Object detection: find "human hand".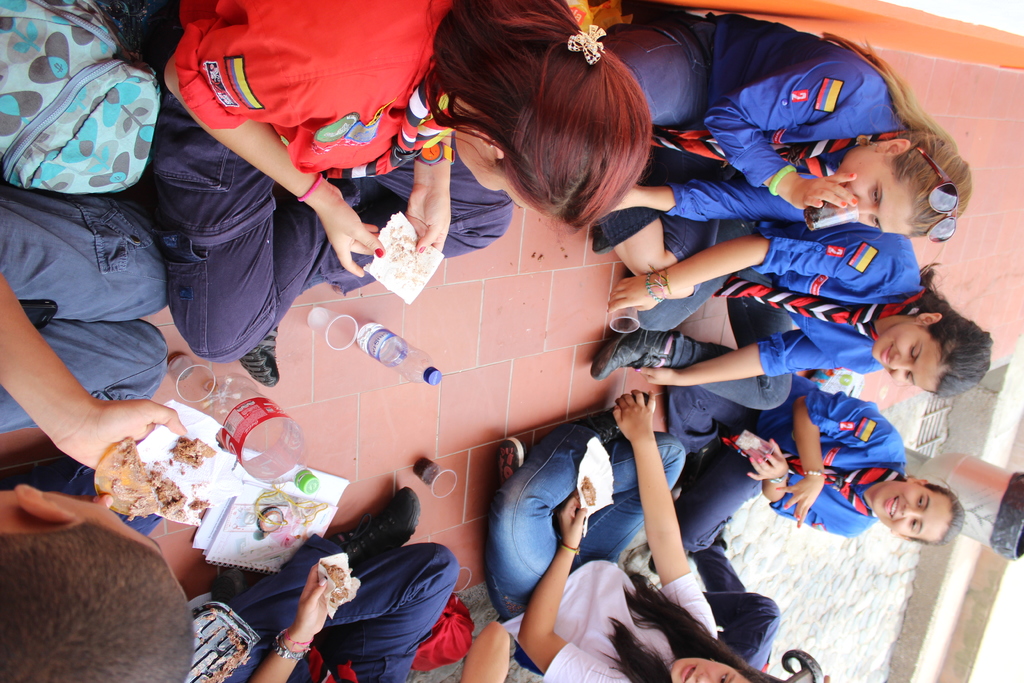
(745, 436, 789, 482).
